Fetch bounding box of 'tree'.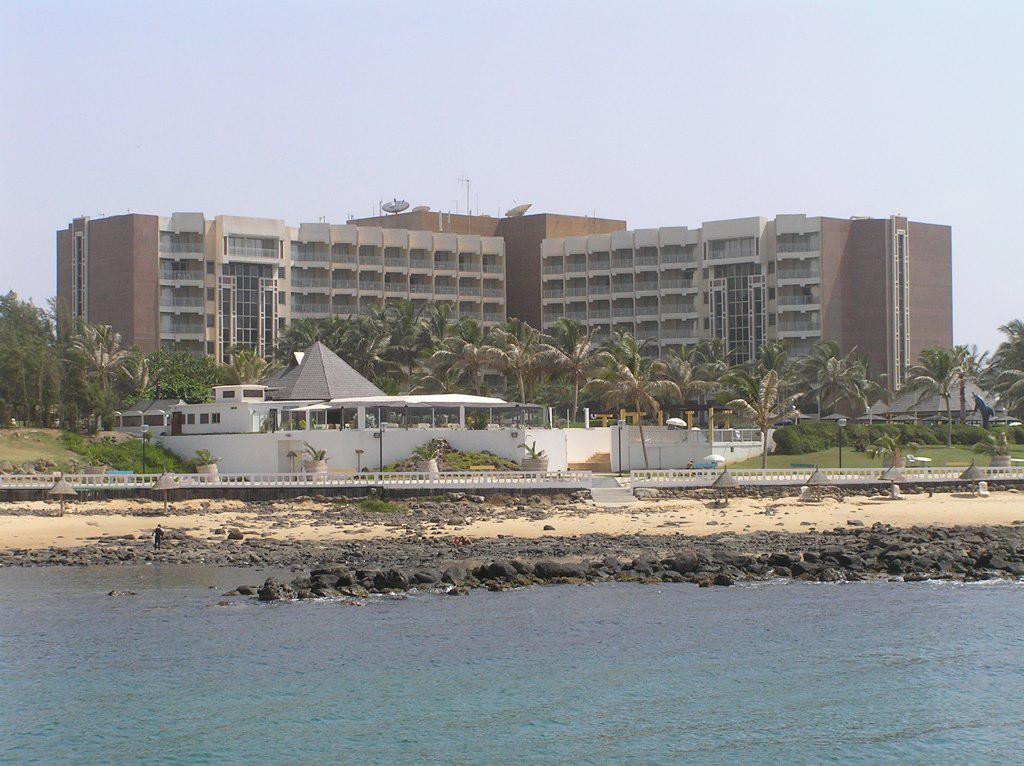
Bbox: pyautogui.locateOnScreen(0, 270, 69, 414).
